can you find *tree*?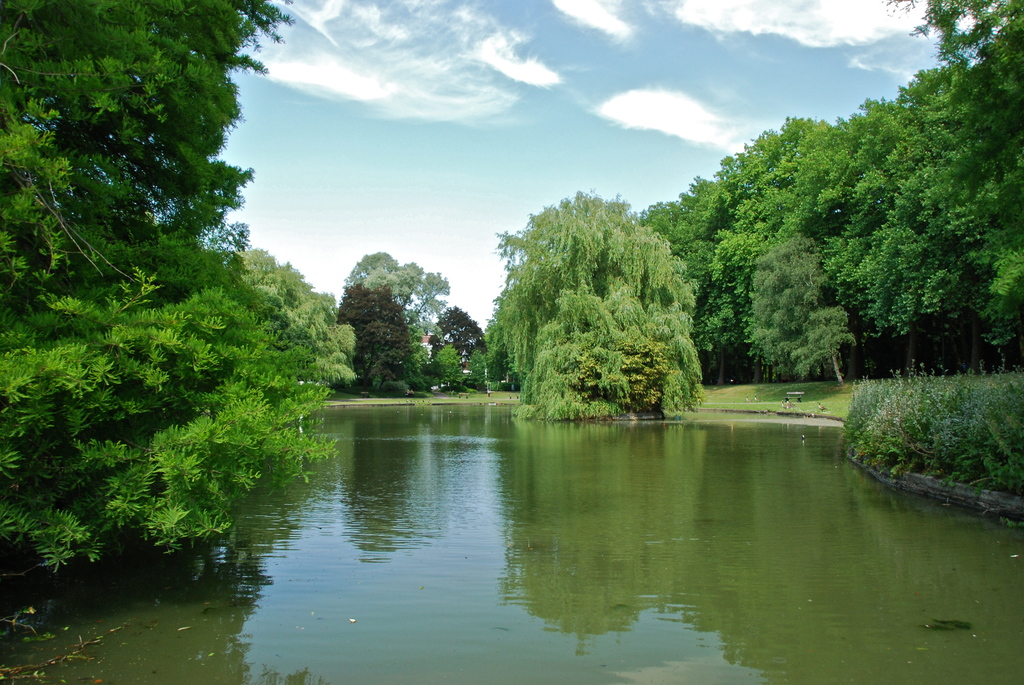
Yes, bounding box: bbox=(319, 237, 460, 397).
